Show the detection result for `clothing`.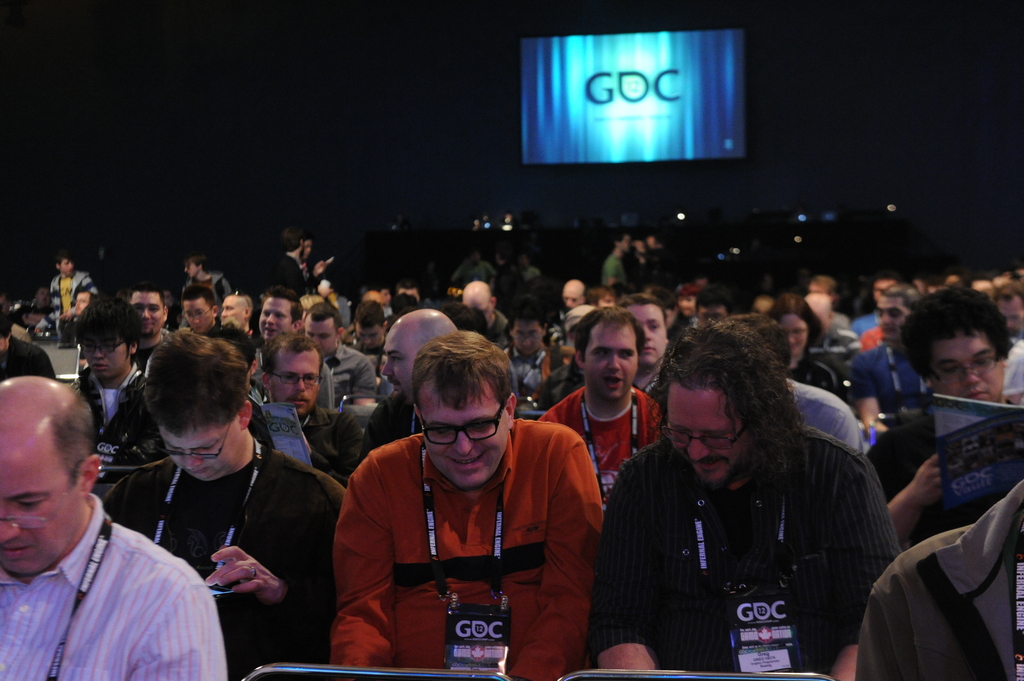
<box>578,389,905,678</box>.
